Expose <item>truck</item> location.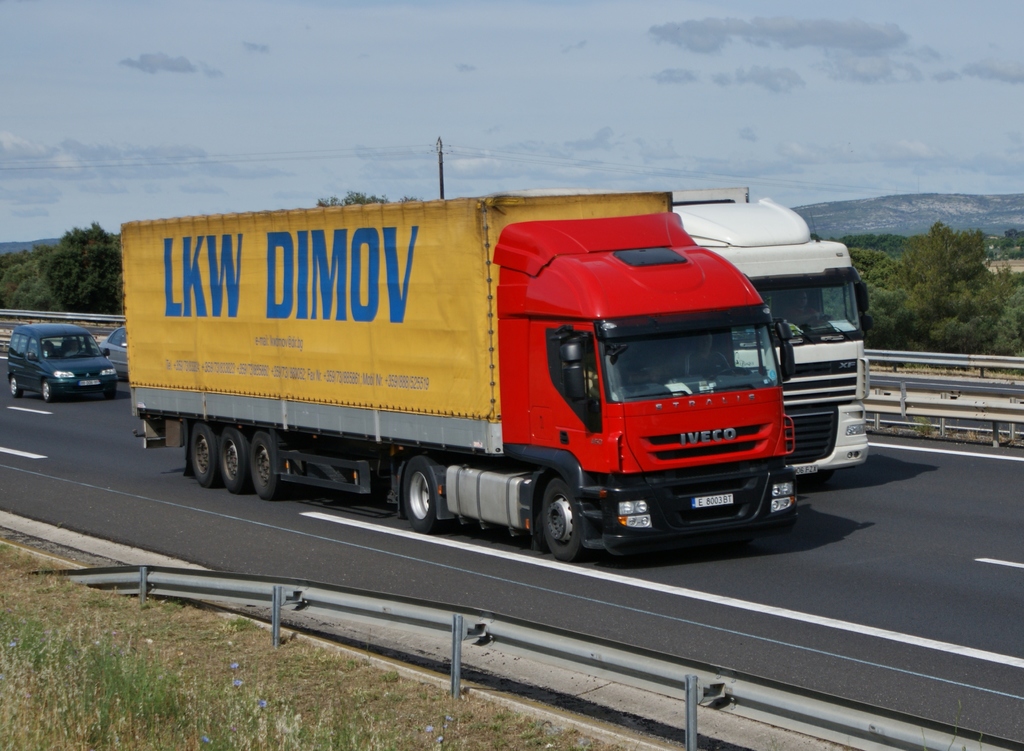
Exposed at (126,172,845,571).
